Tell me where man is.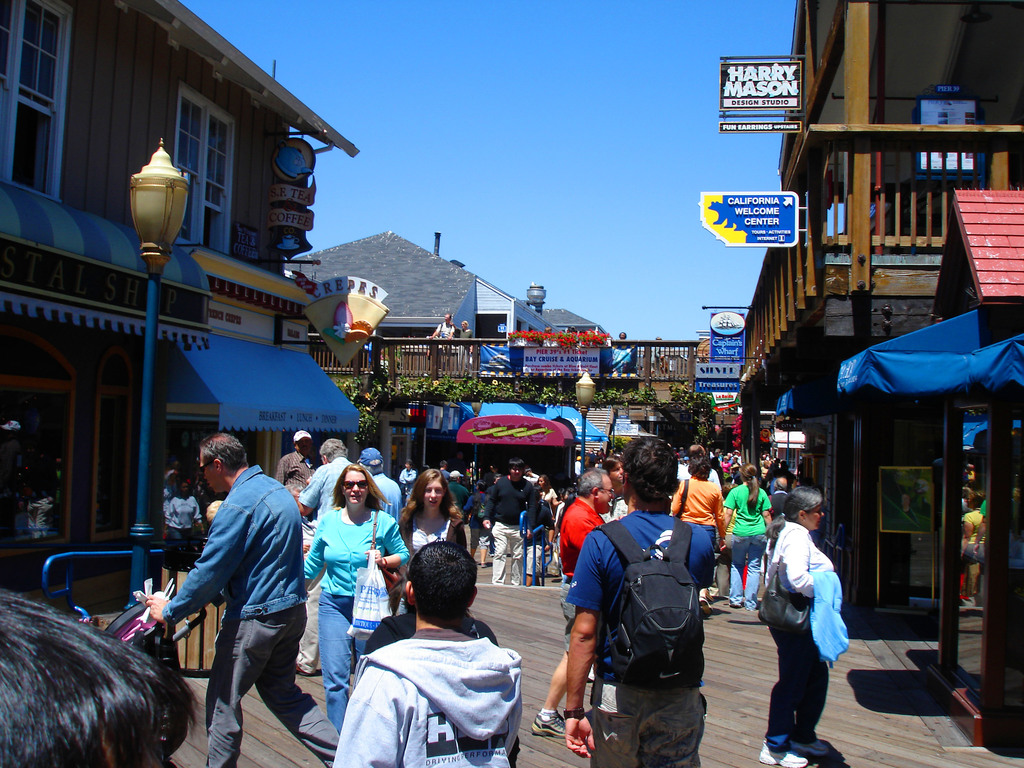
man is at (481,456,531,585).
